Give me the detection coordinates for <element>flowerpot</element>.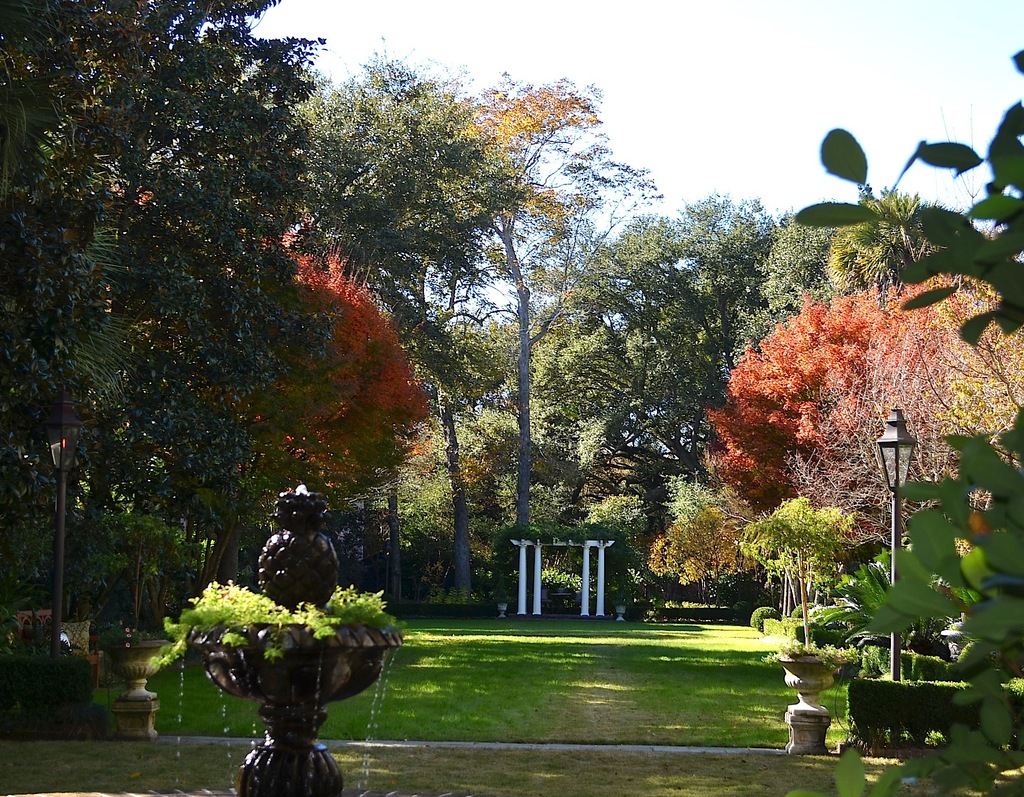
l=779, t=650, r=835, b=751.
